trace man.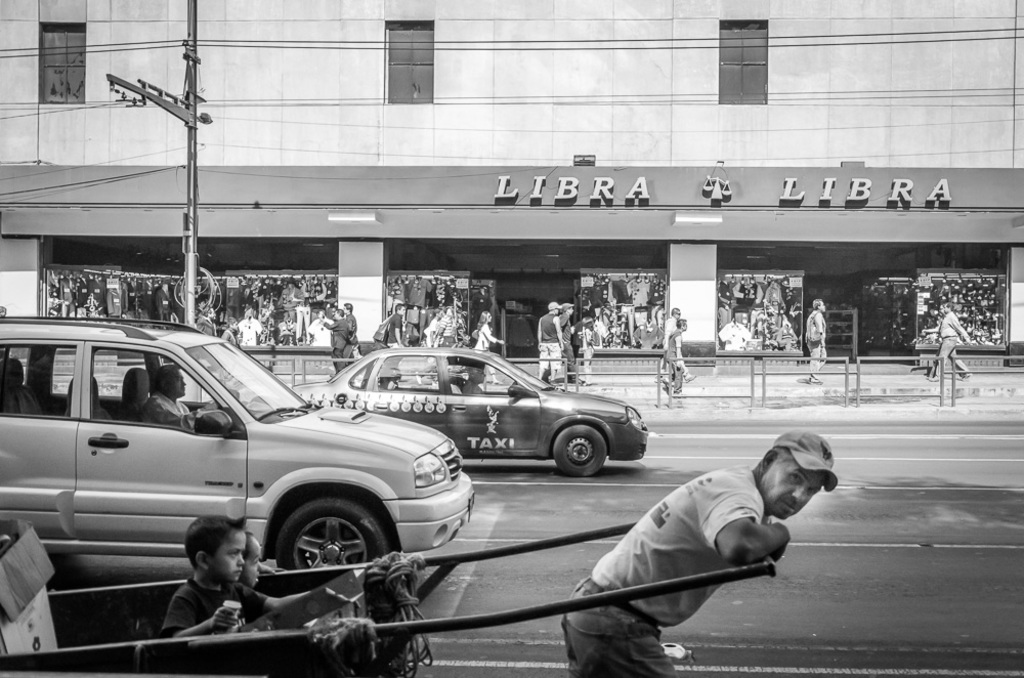
Traced to 218, 313, 240, 344.
